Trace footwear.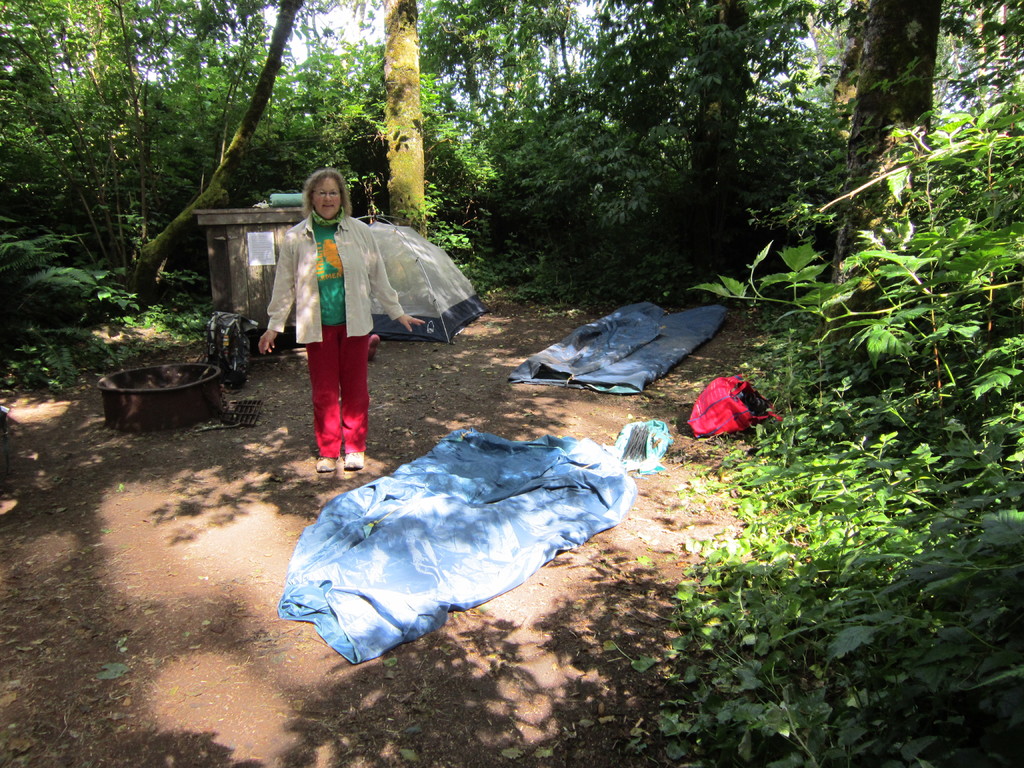
Traced to <bbox>344, 448, 365, 470</bbox>.
